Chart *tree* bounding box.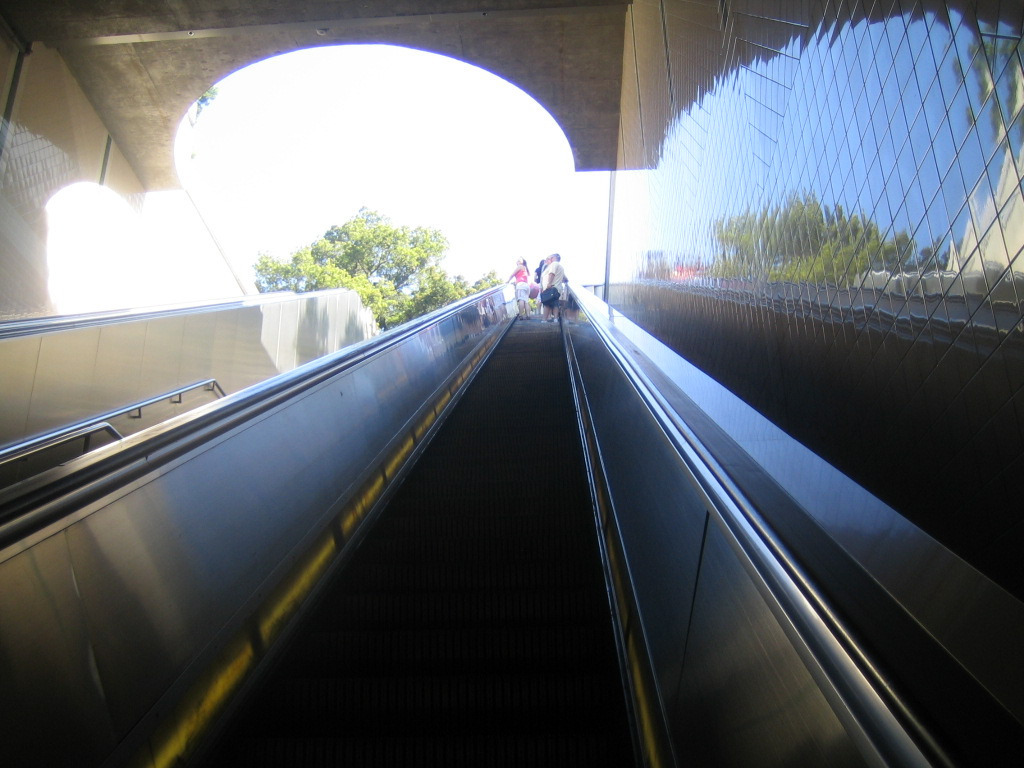
Charted: Rect(212, 179, 518, 335).
